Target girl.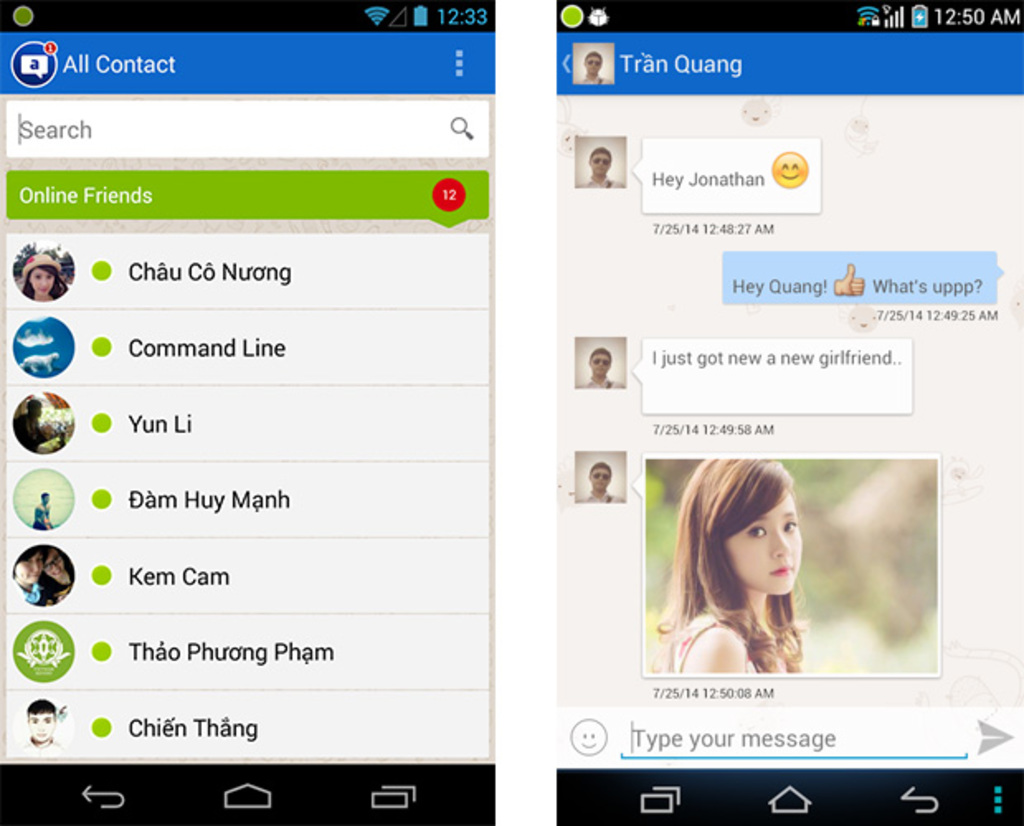
Target region: x1=48 y1=544 x2=76 y2=600.
